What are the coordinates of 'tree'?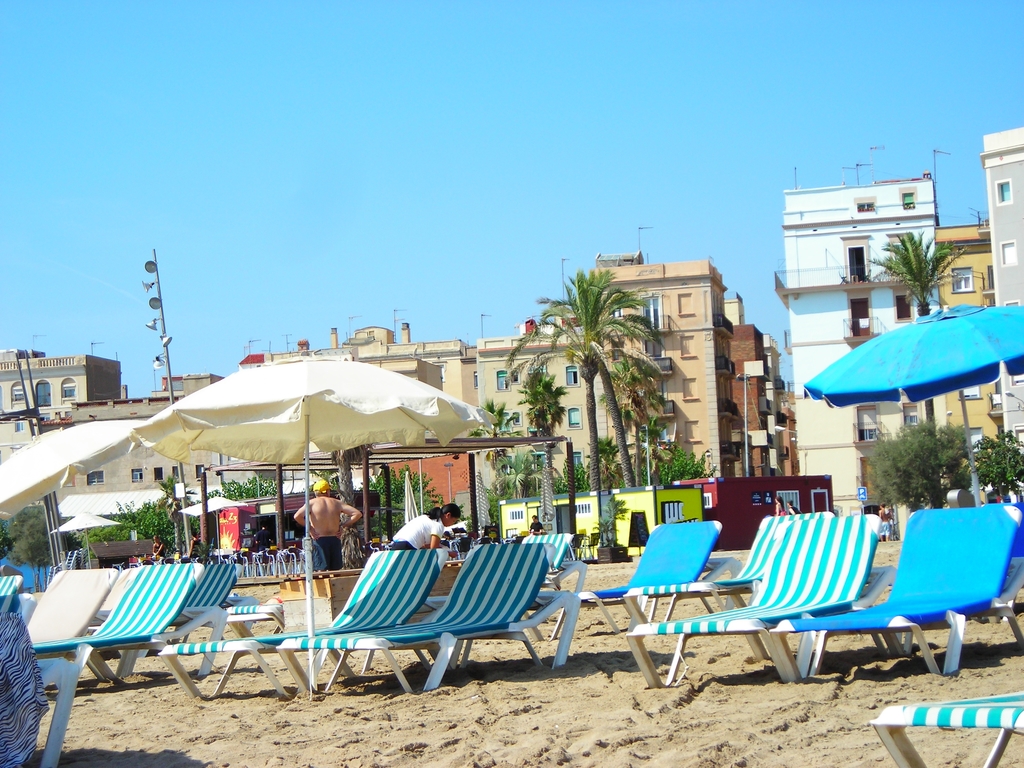
bbox(82, 490, 489, 578).
